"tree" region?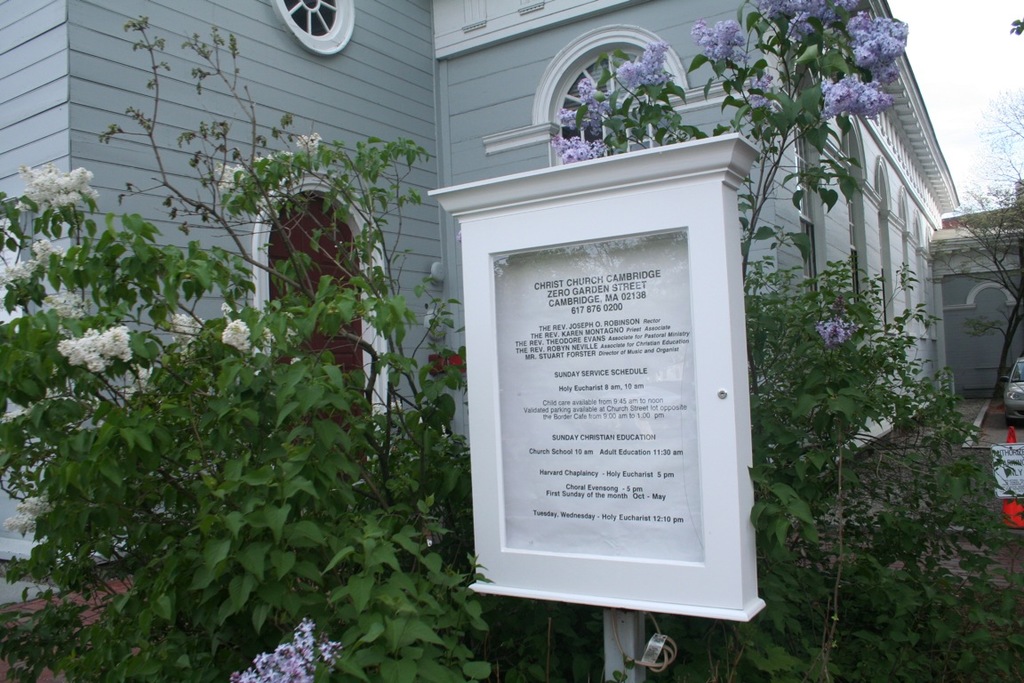
(937,81,1023,406)
